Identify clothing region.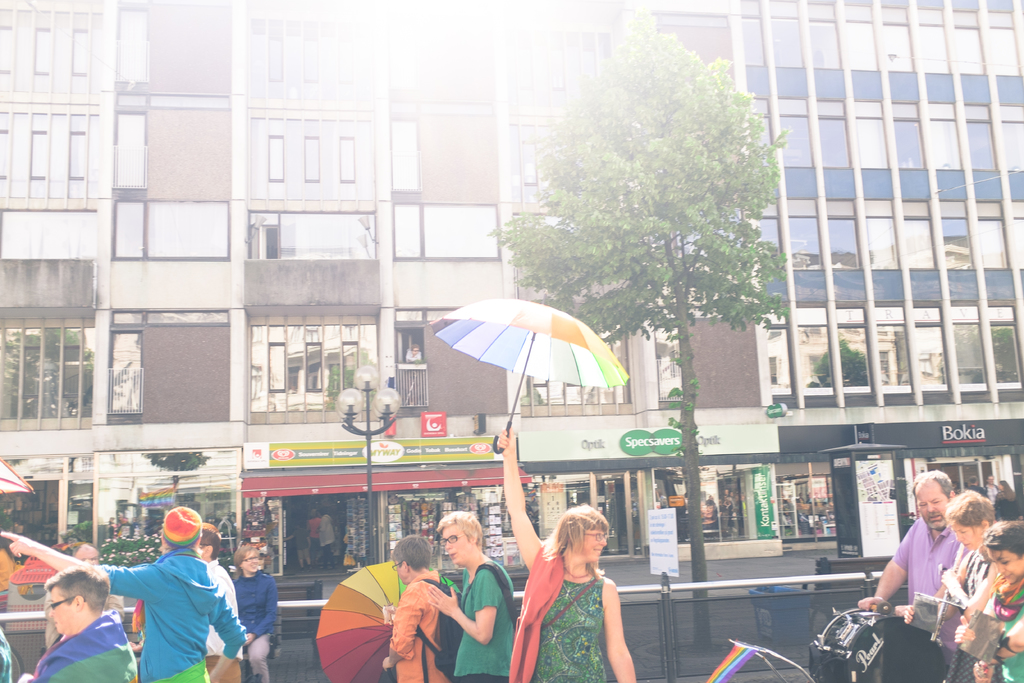
Region: [888, 511, 959, 649].
